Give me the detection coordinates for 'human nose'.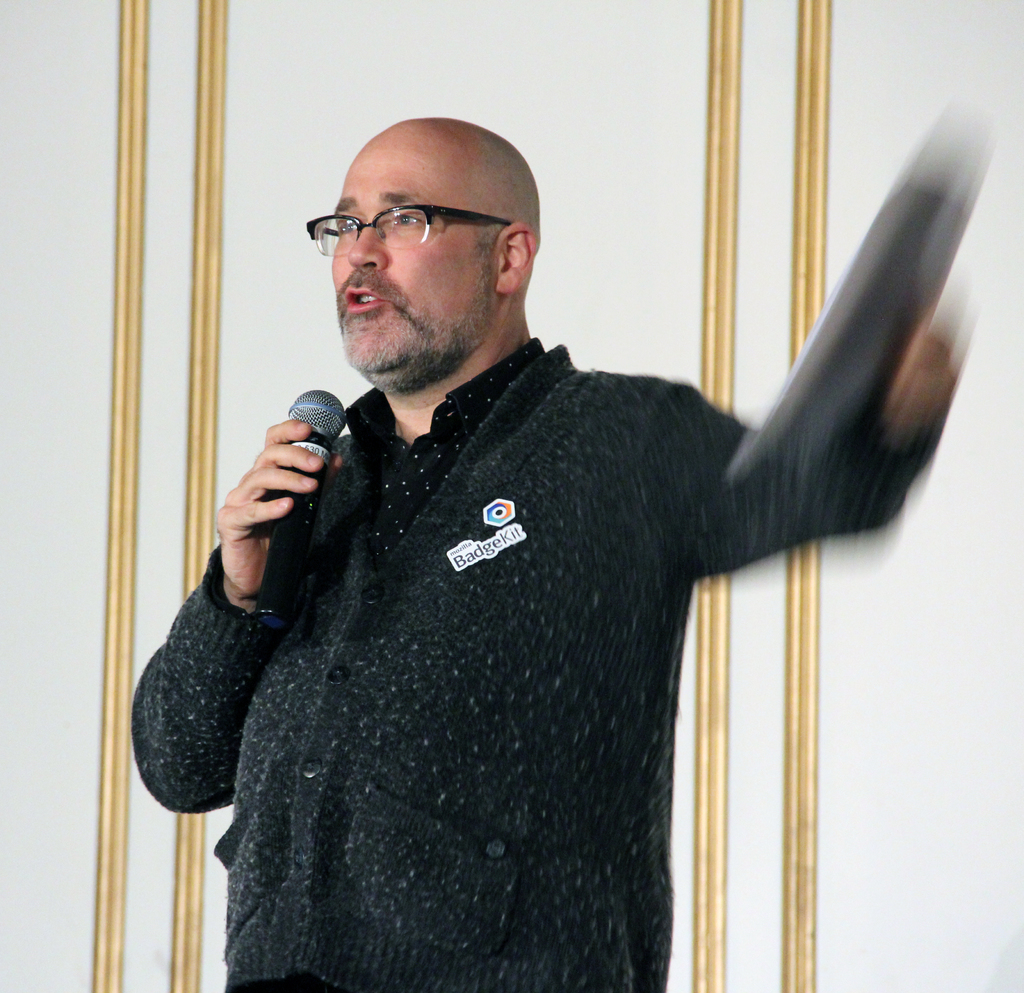
355,211,382,264.
